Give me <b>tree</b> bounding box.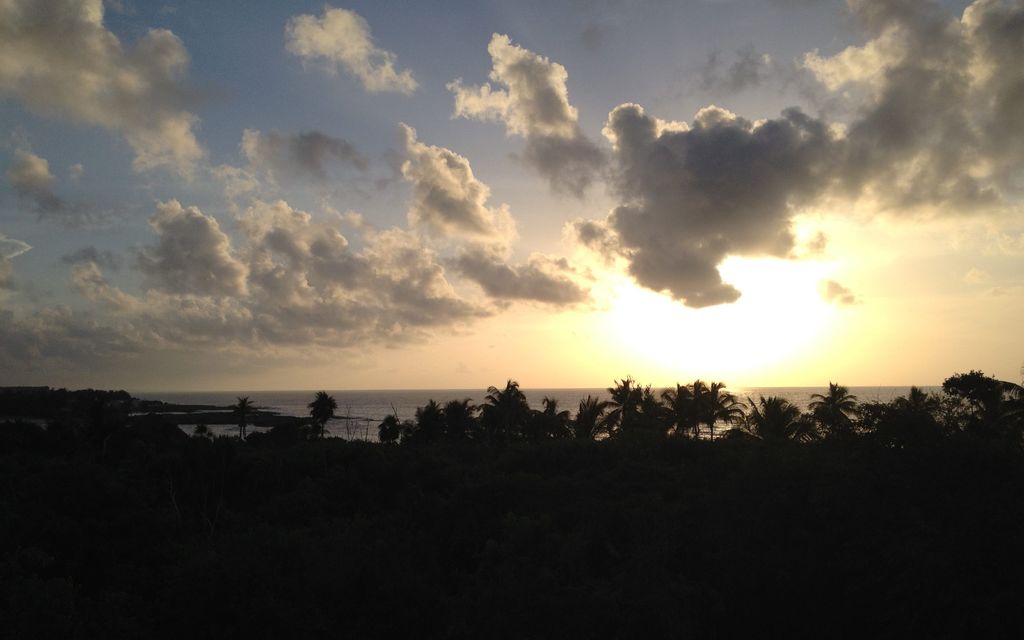
rect(229, 395, 254, 440).
